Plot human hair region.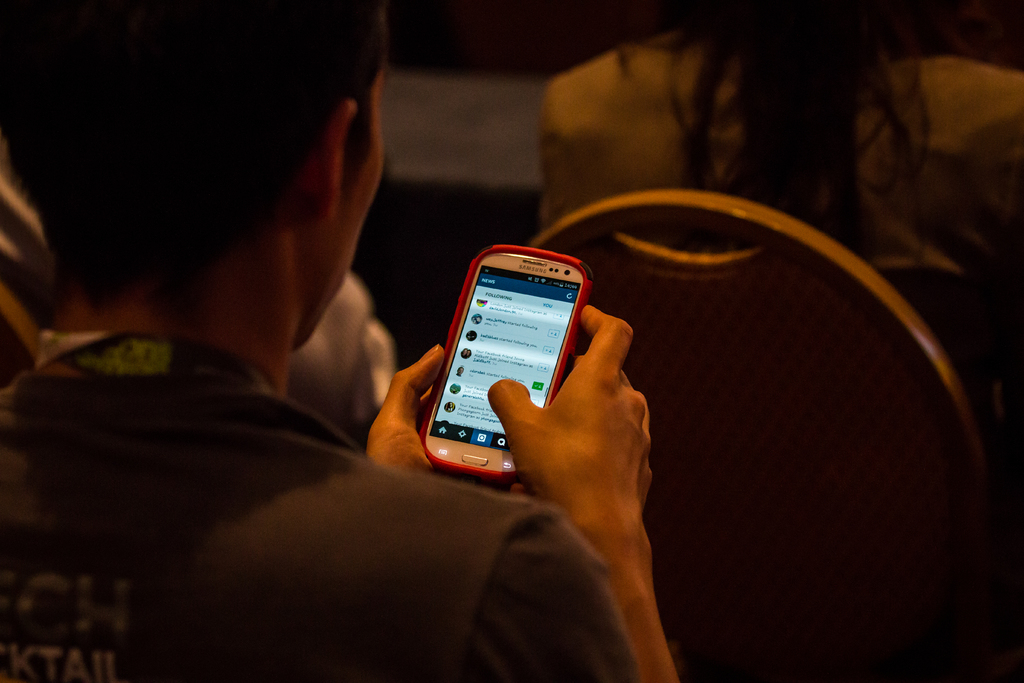
Plotted at (left=36, top=55, right=364, bottom=346).
